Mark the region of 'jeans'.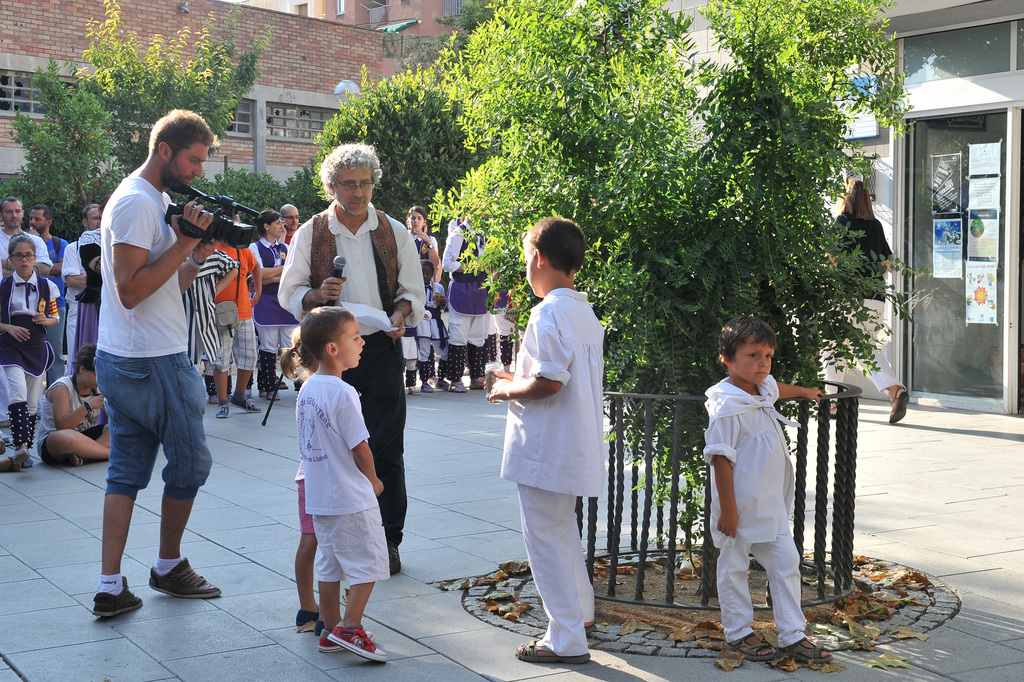
Region: crop(826, 299, 901, 405).
